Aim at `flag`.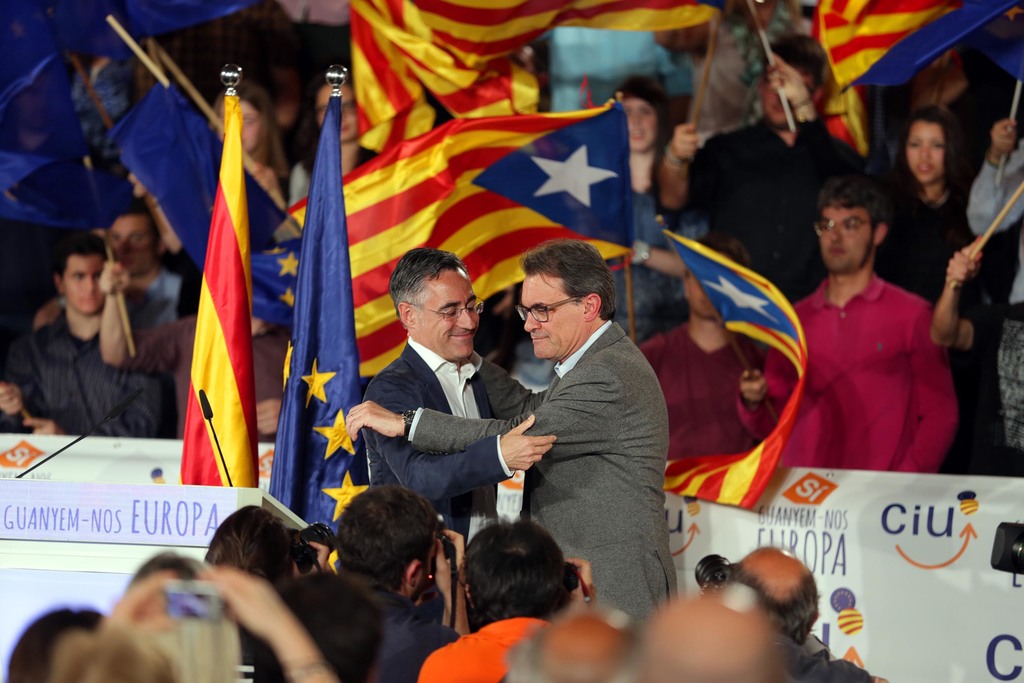
Aimed at {"left": 807, "top": 0, "right": 1018, "bottom": 88}.
